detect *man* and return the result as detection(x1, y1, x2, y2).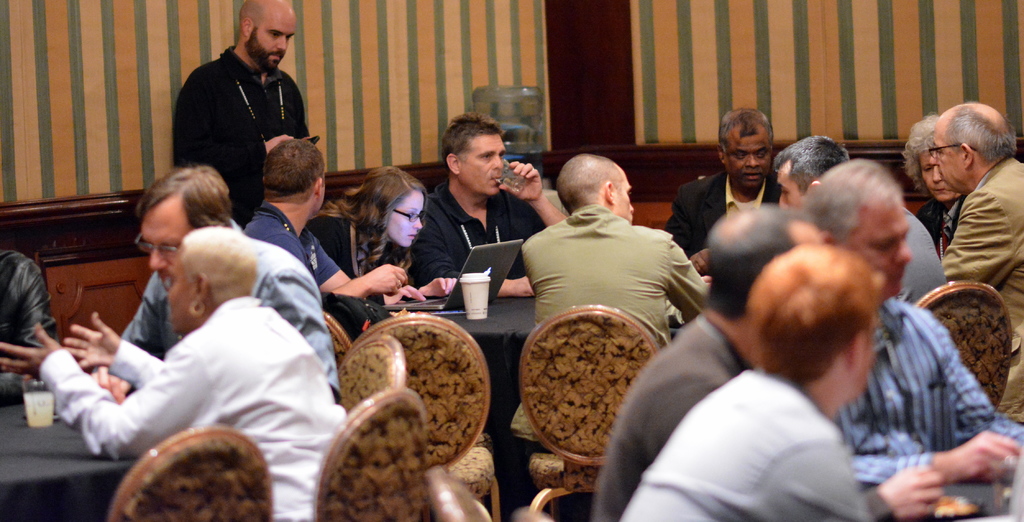
detection(772, 136, 948, 304).
